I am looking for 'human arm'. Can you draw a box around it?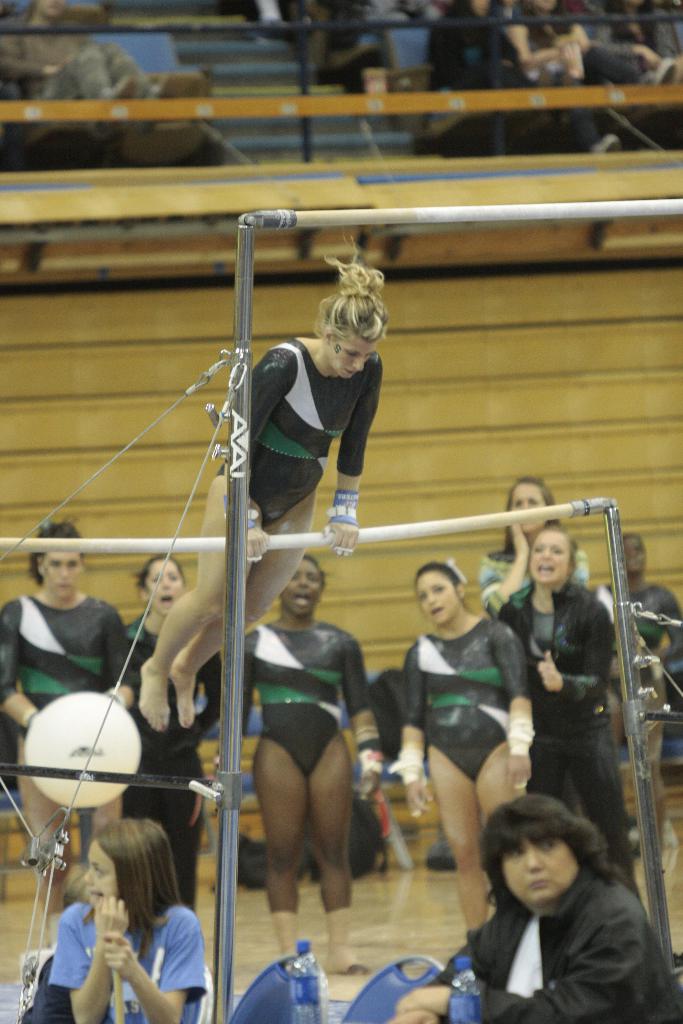
Sure, the bounding box is bbox(0, 595, 50, 728).
